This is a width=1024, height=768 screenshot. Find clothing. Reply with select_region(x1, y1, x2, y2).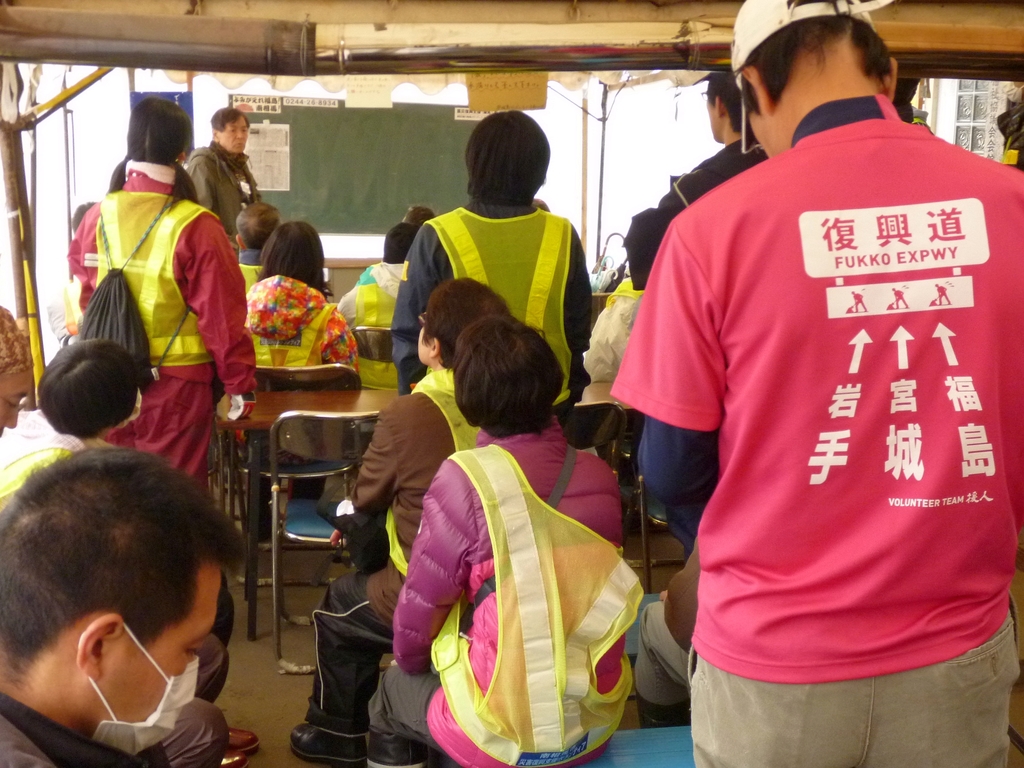
select_region(366, 410, 657, 767).
